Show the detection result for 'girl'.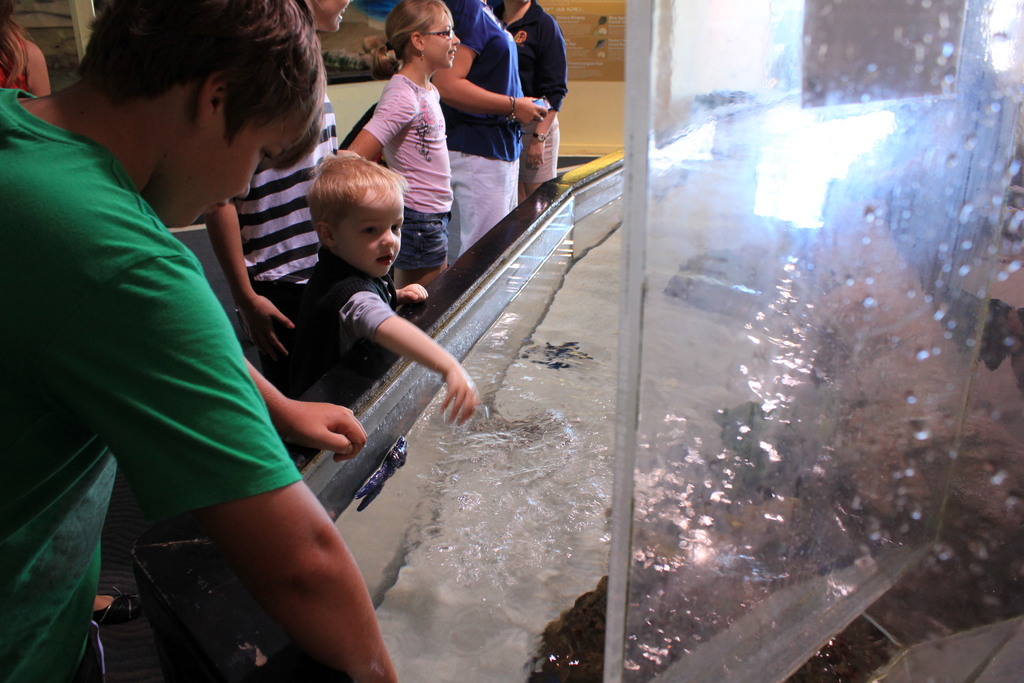
[350, 0, 461, 288].
